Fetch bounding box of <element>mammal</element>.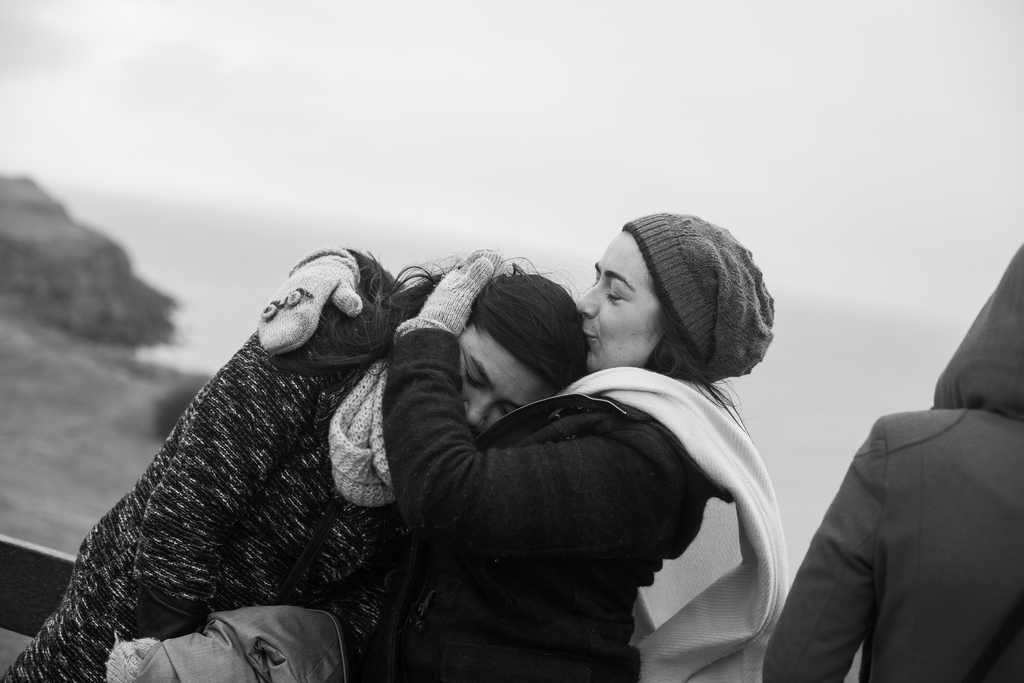
Bbox: 0, 242, 594, 682.
